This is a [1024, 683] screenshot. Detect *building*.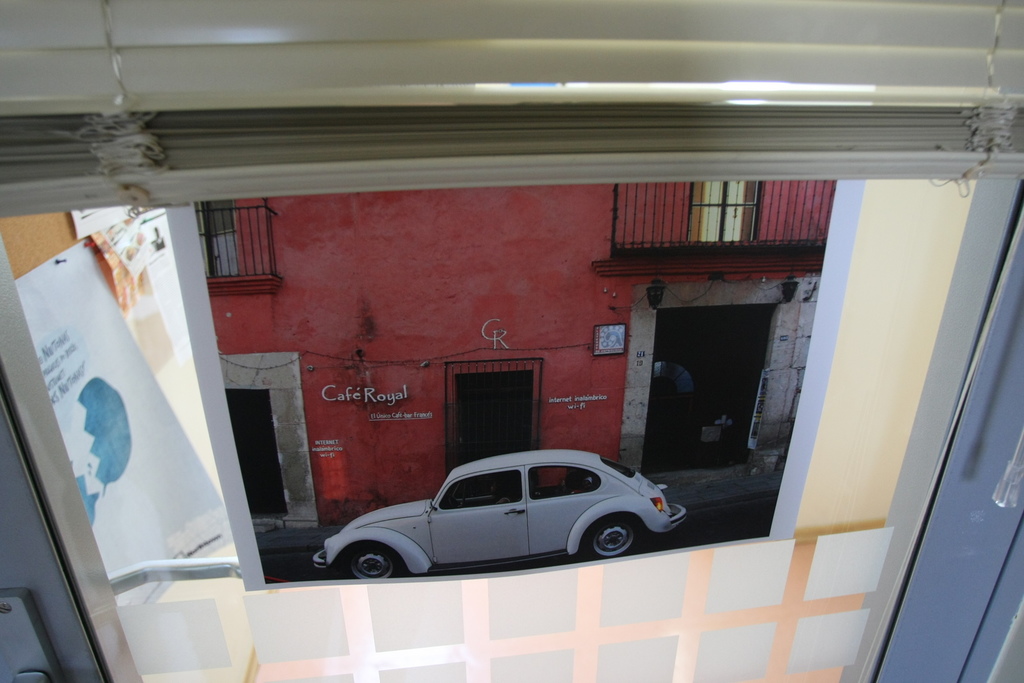
l=0, t=0, r=1023, b=682.
